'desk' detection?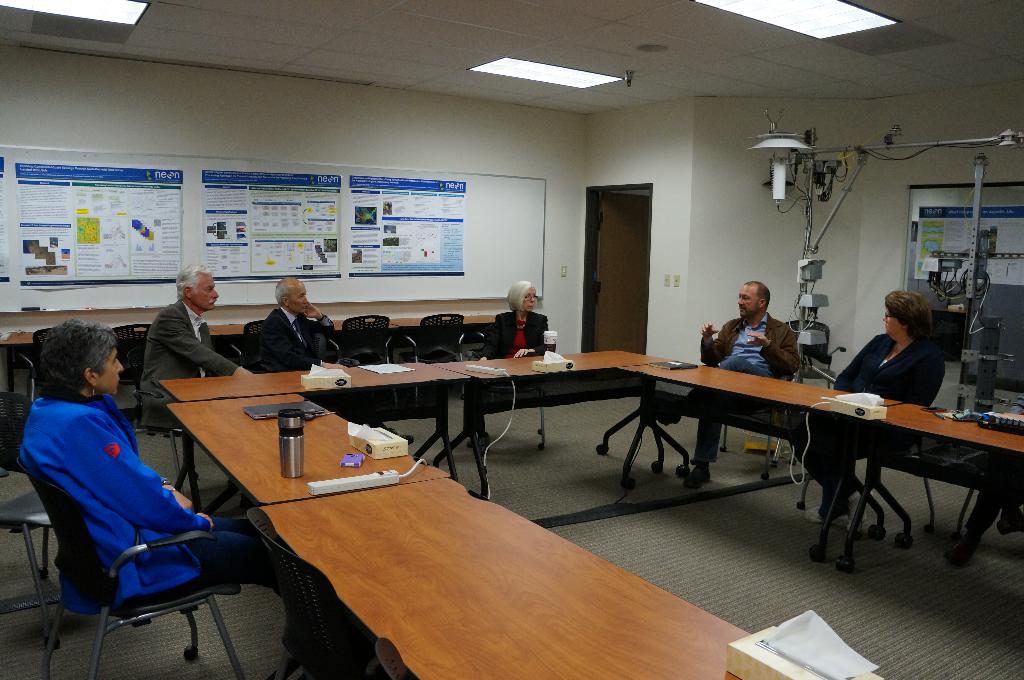
(left=662, top=351, right=992, bottom=564)
